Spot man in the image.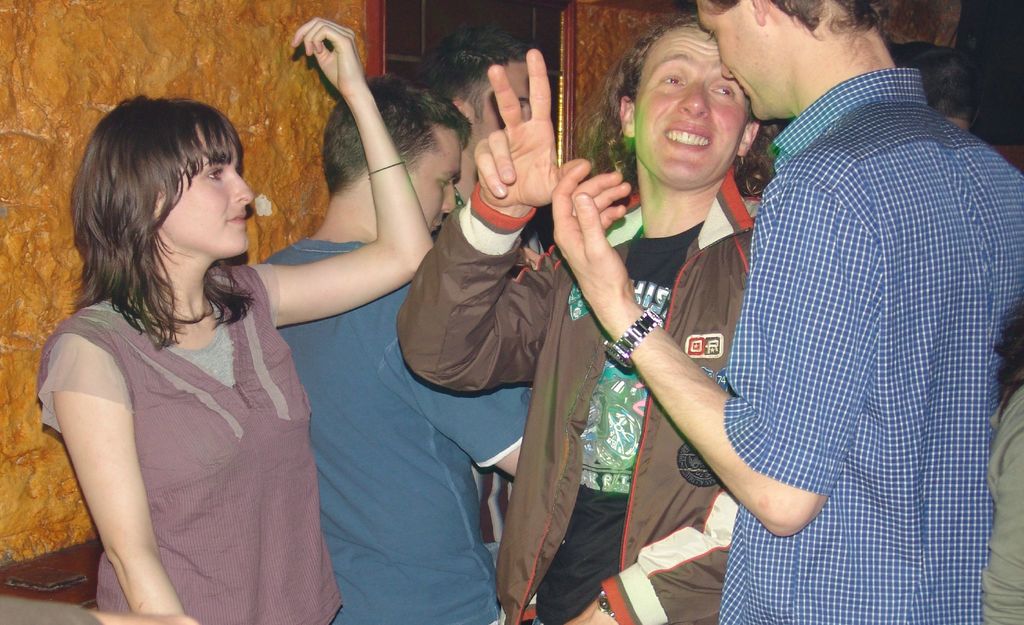
man found at crop(550, 0, 1023, 624).
